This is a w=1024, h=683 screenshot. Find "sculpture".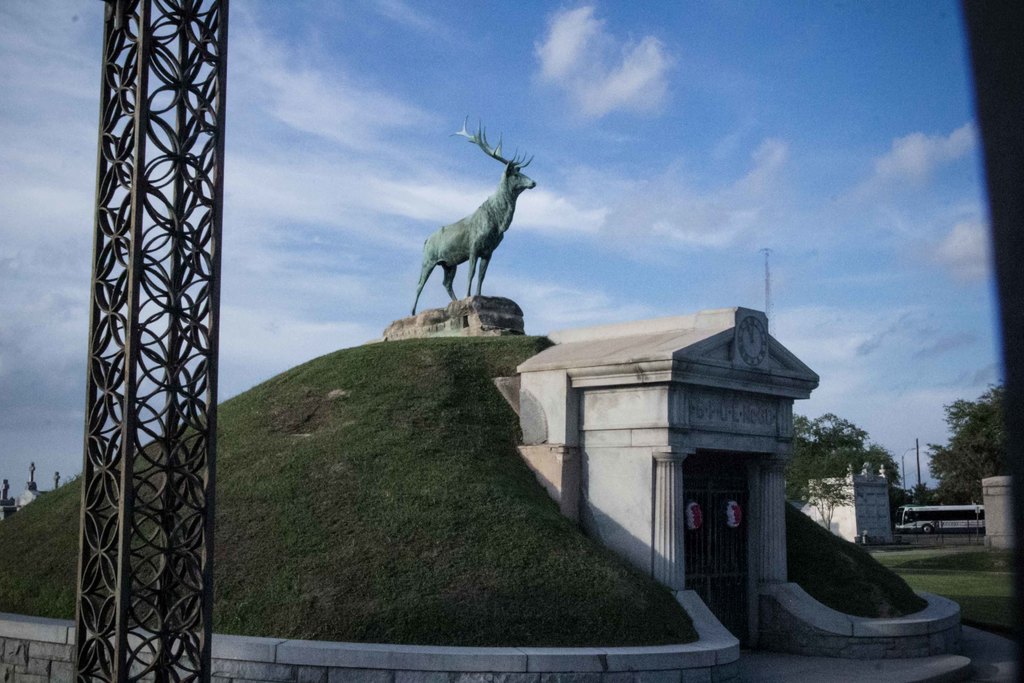
Bounding box: <box>397,112,543,321</box>.
